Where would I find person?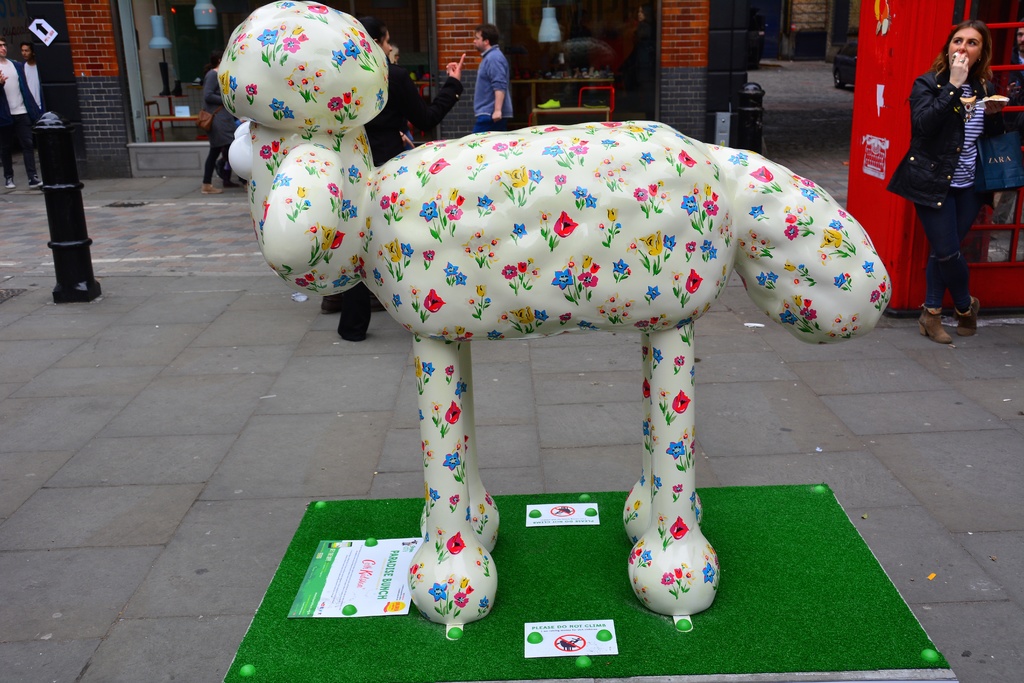
At bbox=[20, 40, 44, 124].
